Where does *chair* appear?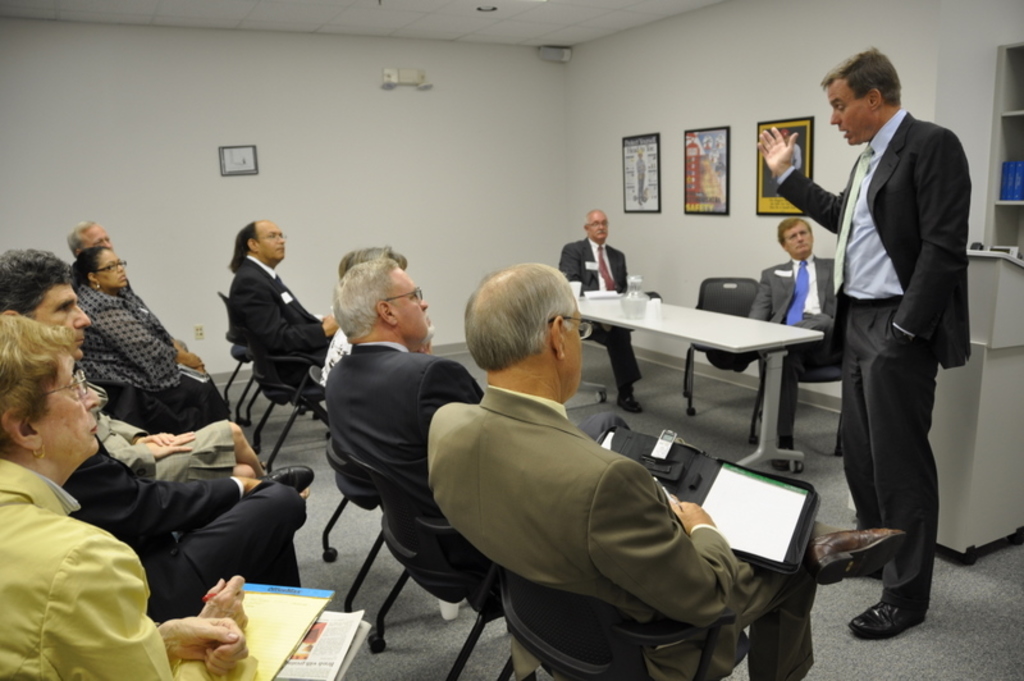
Appears at Rect(306, 364, 385, 565).
